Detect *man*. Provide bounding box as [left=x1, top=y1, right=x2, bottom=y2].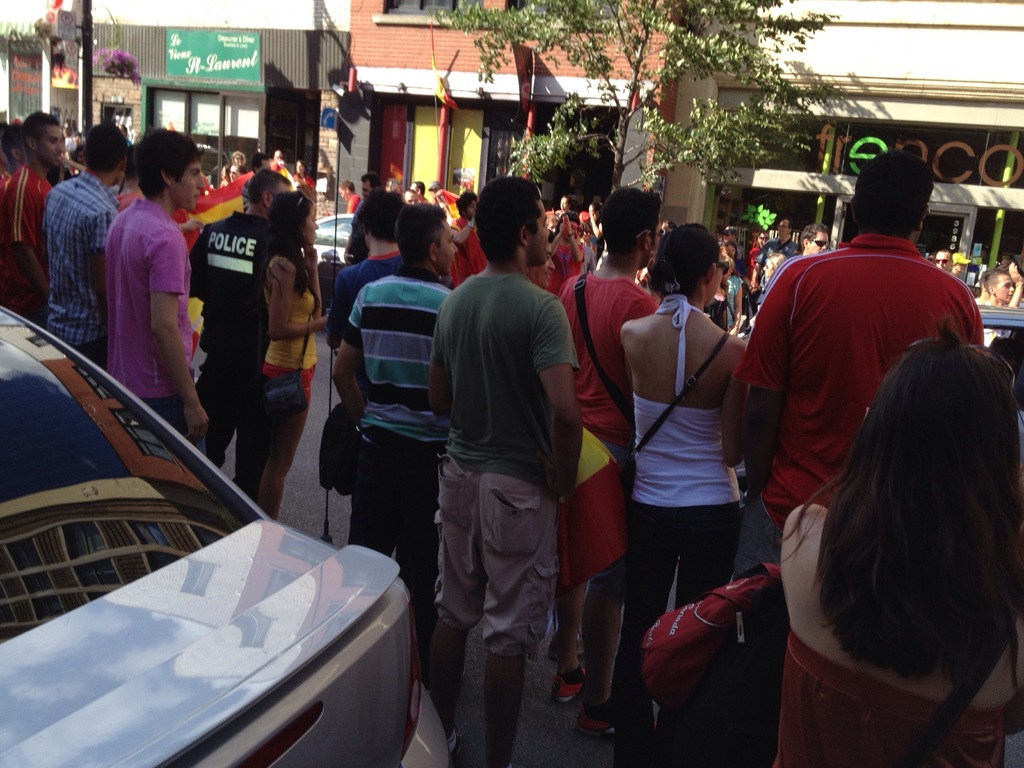
[left=0, top=122, right=27, bottom=192].
